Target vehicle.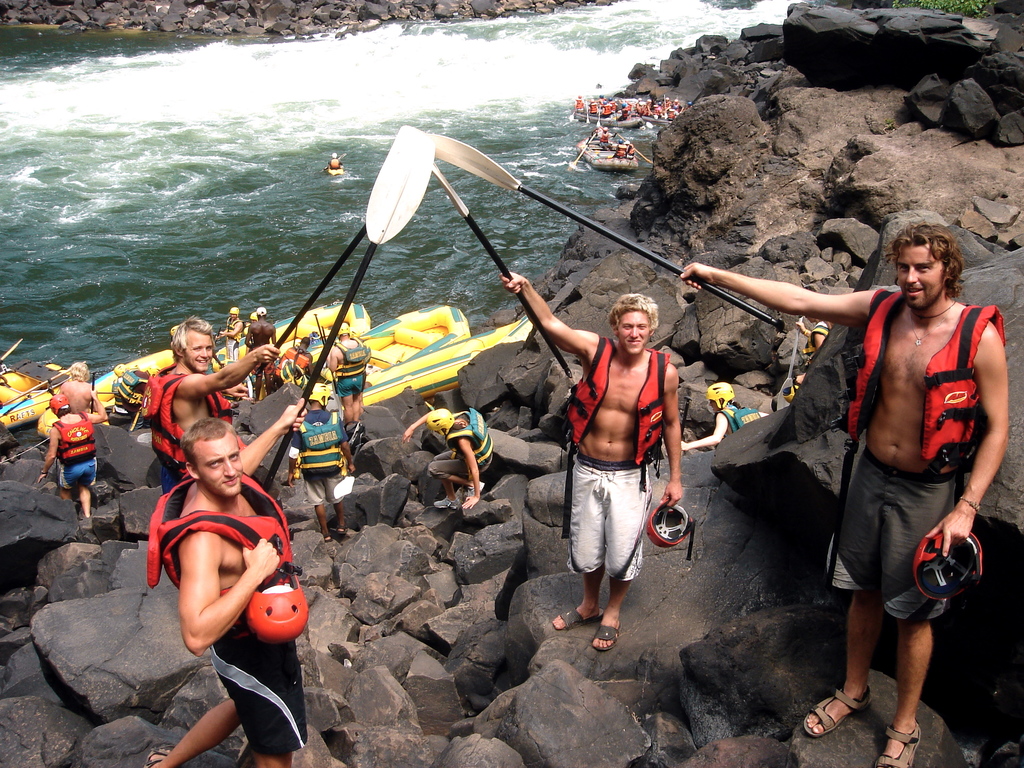
Target region: {"left": 618, "top": 99, "right": 651, "bottom": 110}.
